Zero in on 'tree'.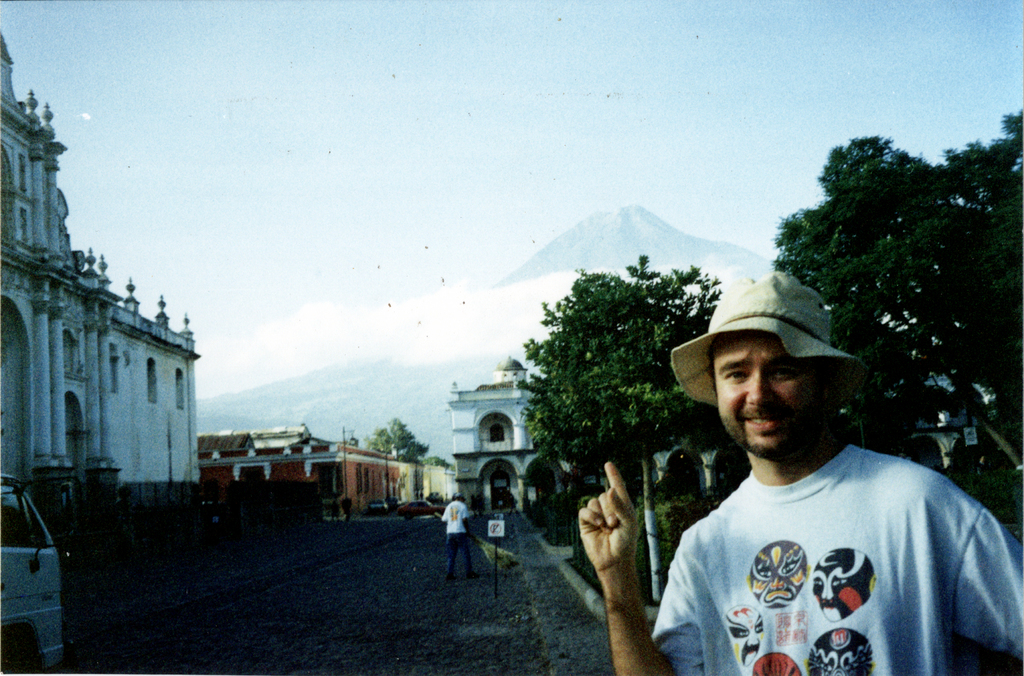
Zeroed in: box=[363, 417, 429, 463].
